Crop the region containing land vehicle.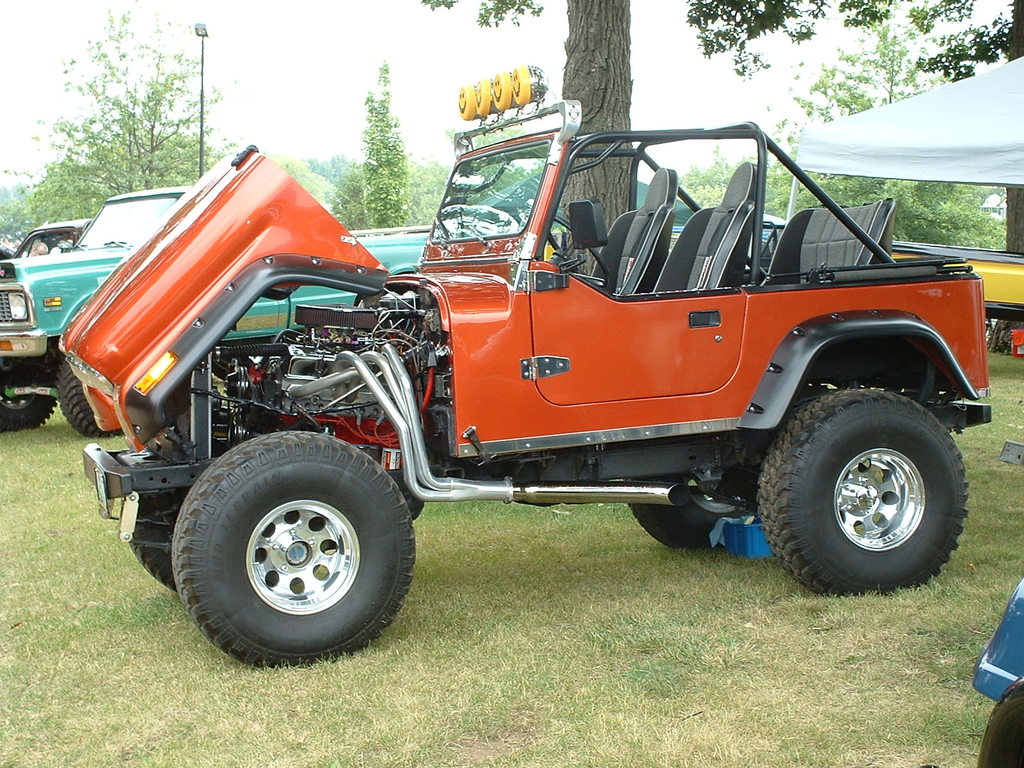
Crop region: region(0, 182, 433, 438).
